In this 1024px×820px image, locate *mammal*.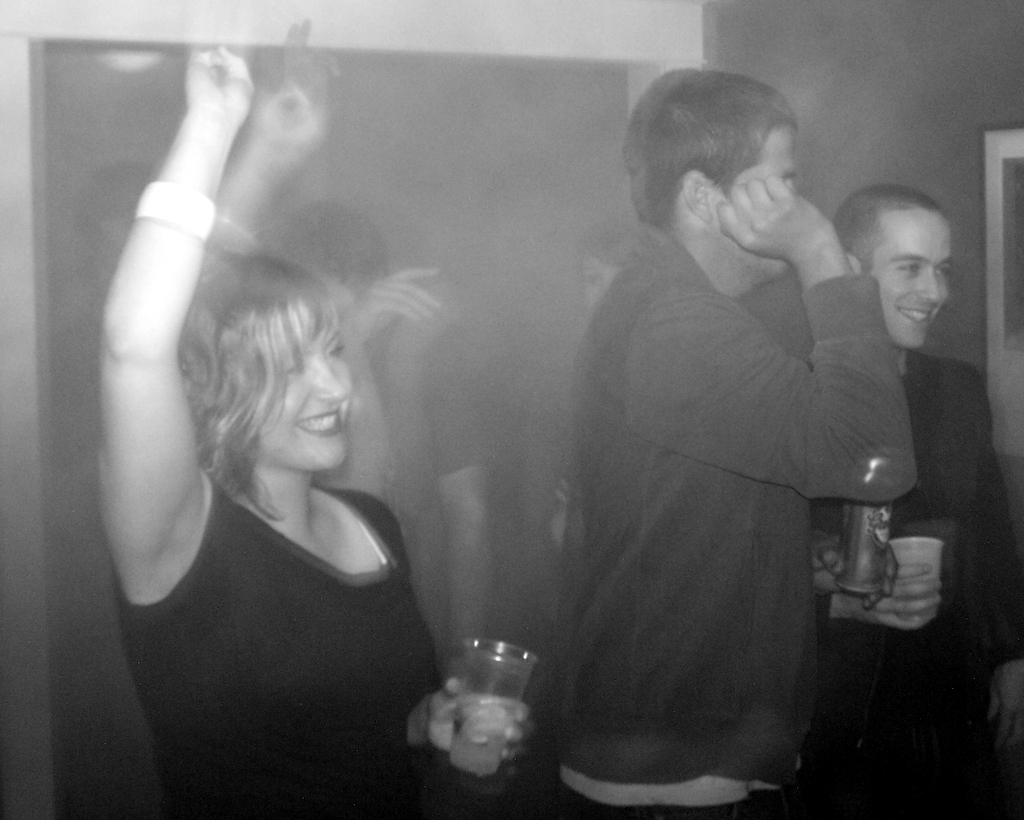
Bounding box: x1=260 y1=201 x2=495 y2=655.
